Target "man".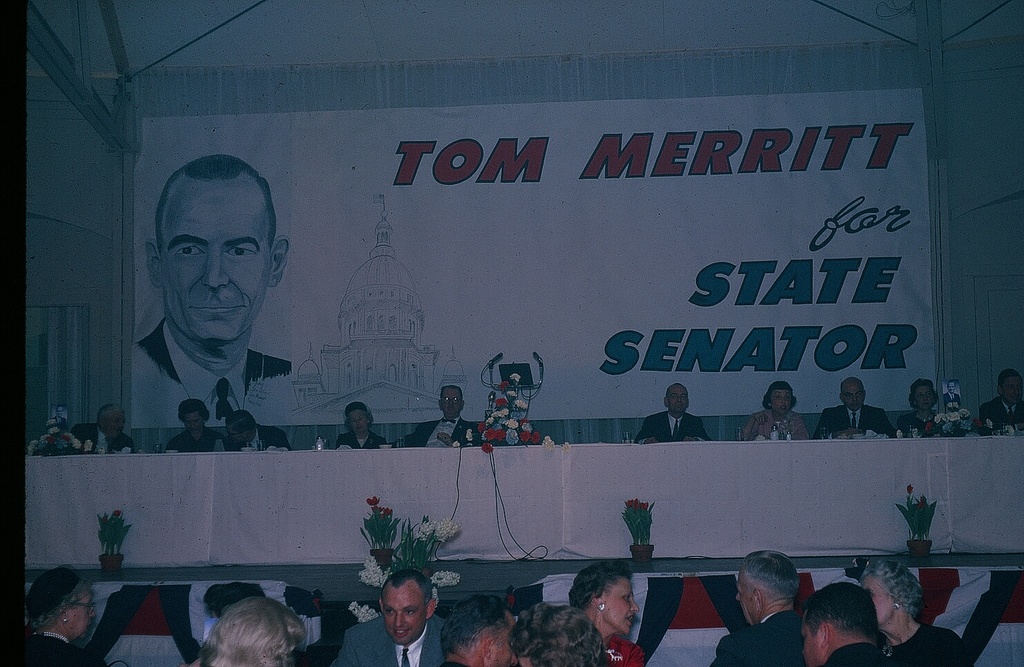
Target region: [x1=977, y1=367, x2=1023, y2=438].
